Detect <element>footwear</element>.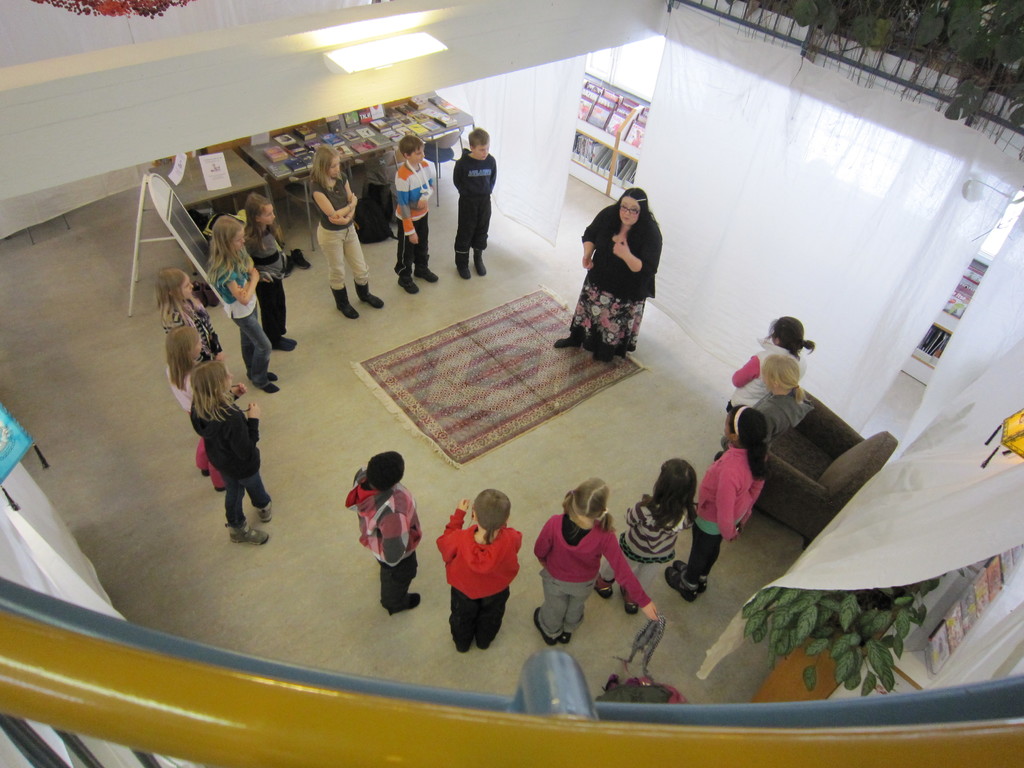
Detected at rect(223, 520, 279, 541).
